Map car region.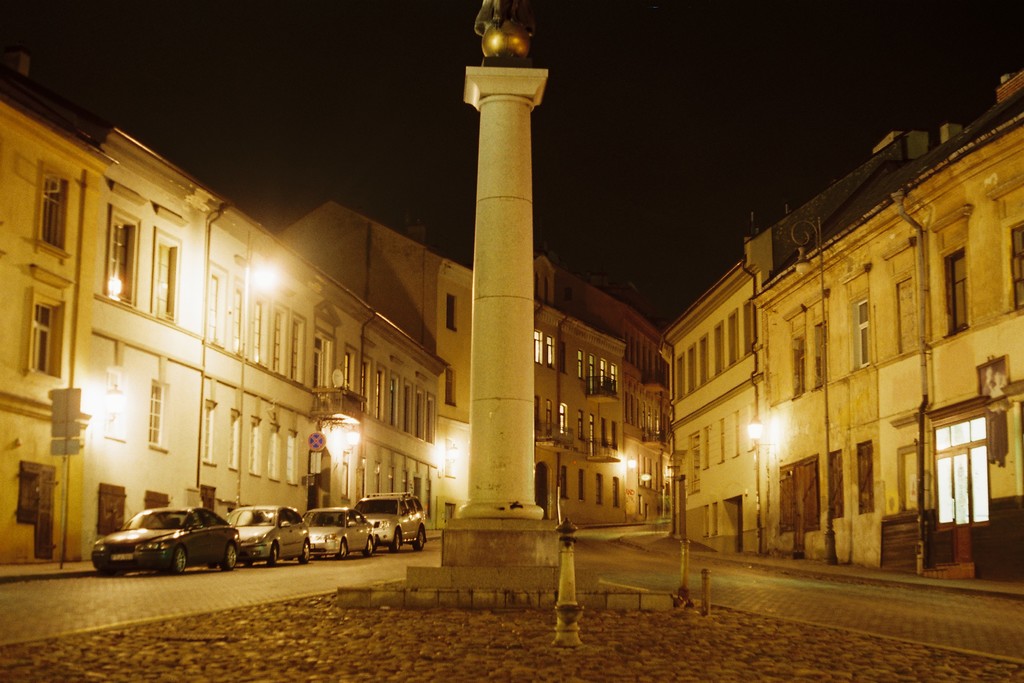
Mapped to <box>86,509,254,579</box>.
